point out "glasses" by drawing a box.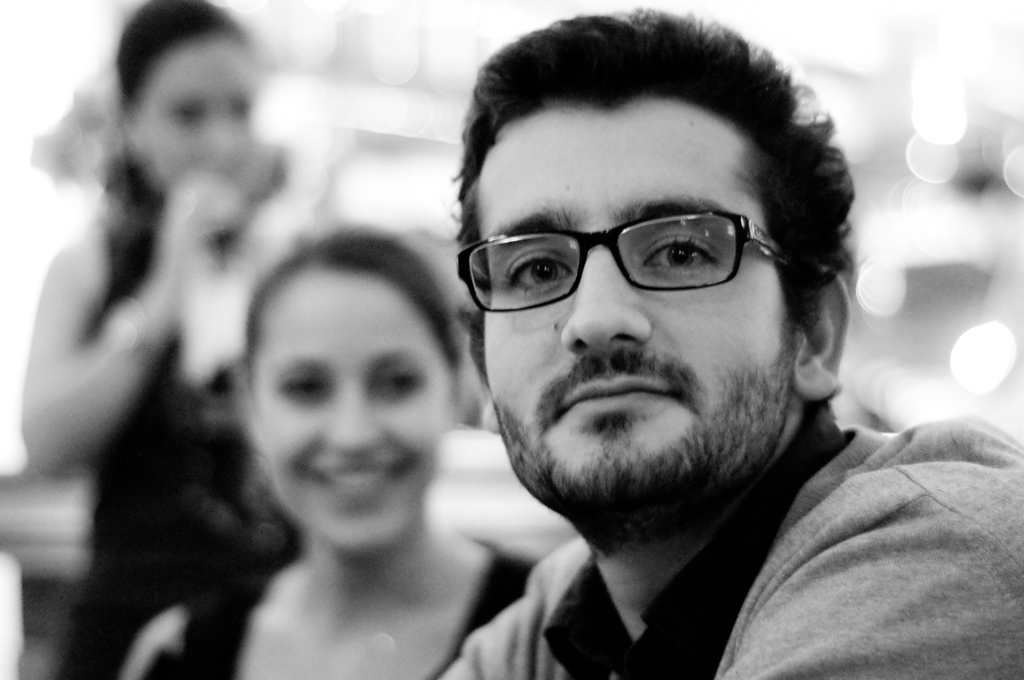
l=455, t=197, r=814, b=312.
